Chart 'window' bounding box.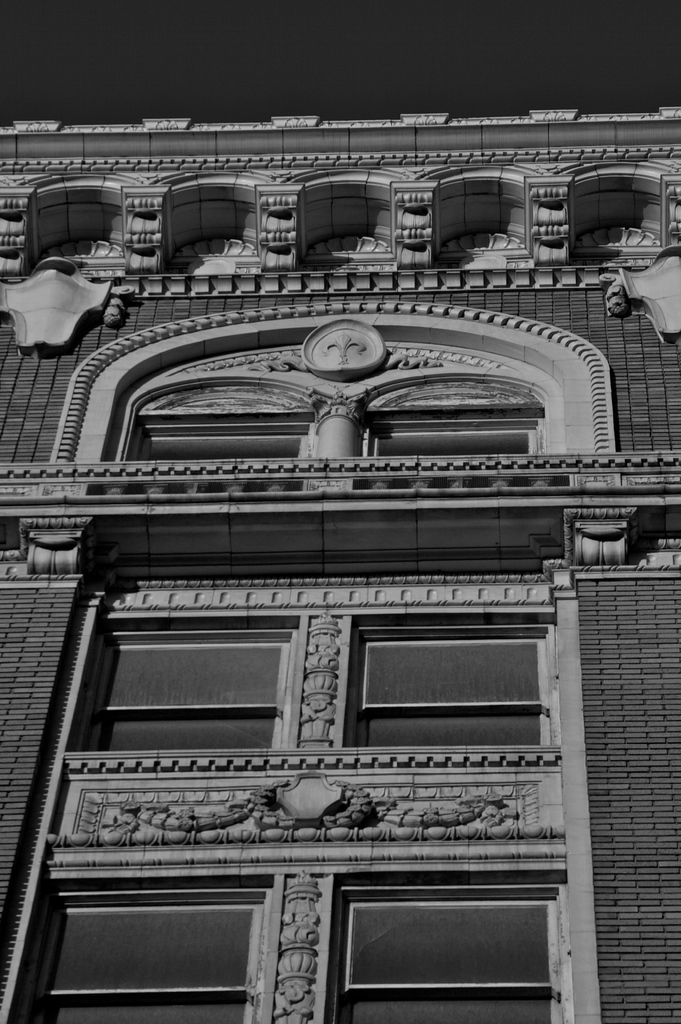
Charted: pyautogui.locateOnScreen(4, 874, 274, 1023).
